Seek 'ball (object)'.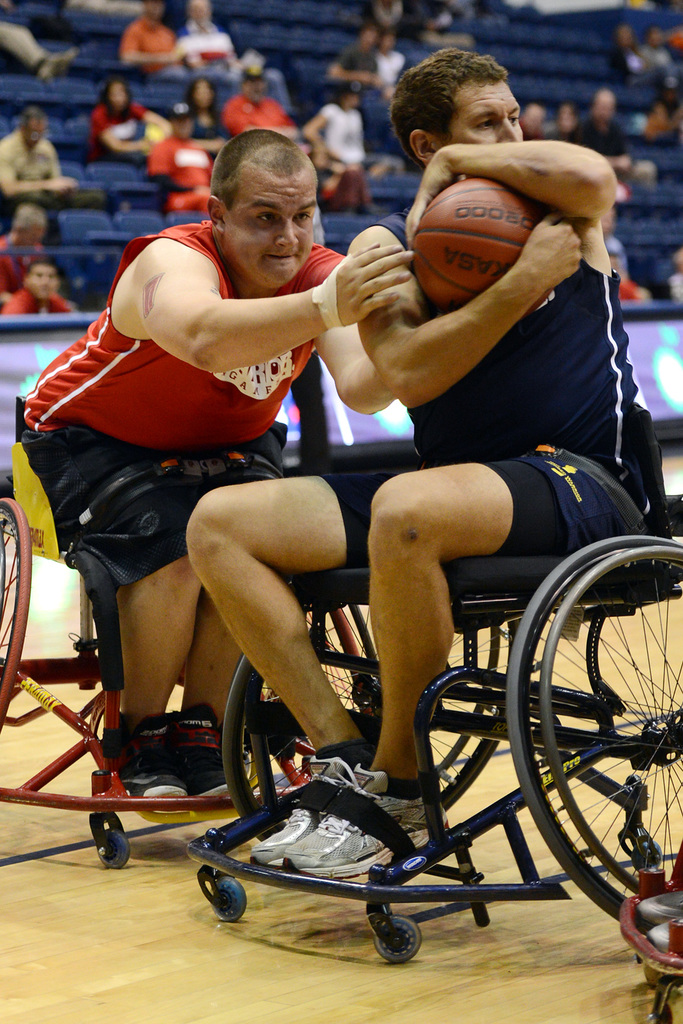
box=[410, 183, 532, 309].
